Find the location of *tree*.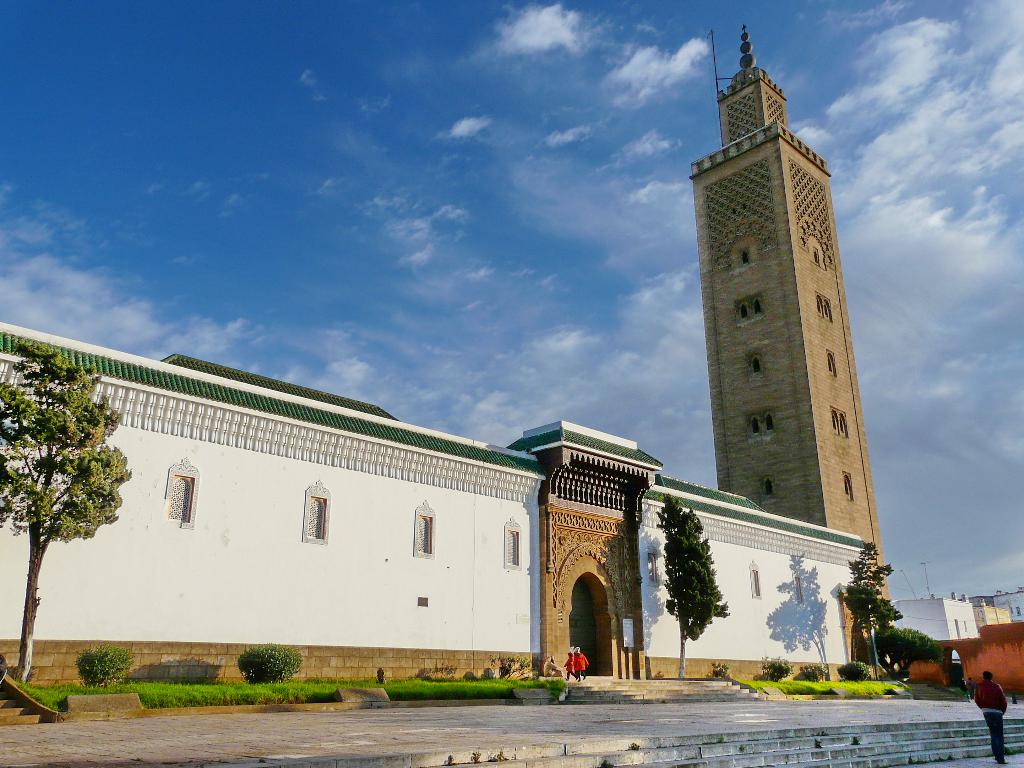
Location: select_region(841, 539, 904, 682).
